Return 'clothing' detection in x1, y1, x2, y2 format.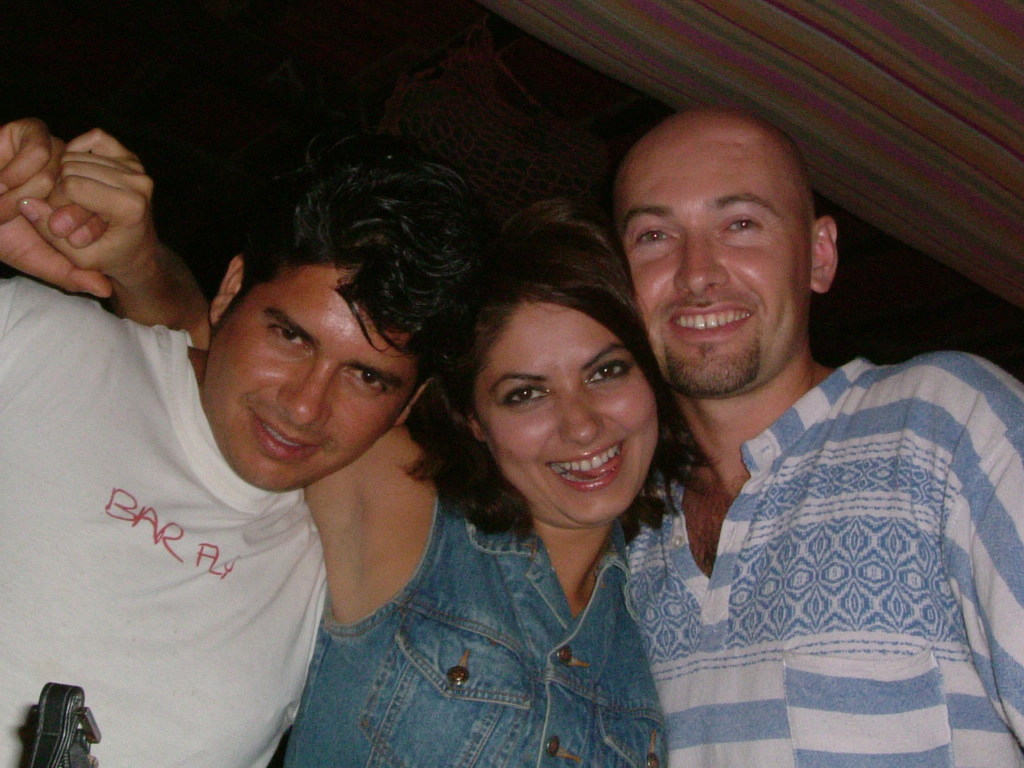
605, 271, 1012, 763.
